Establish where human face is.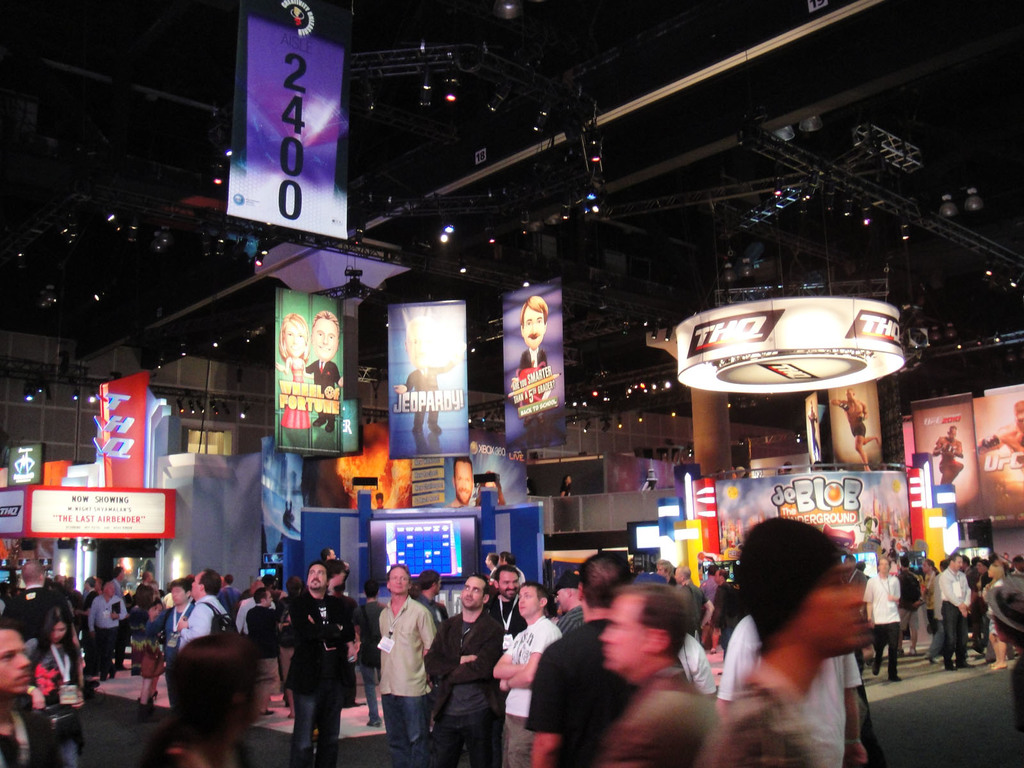
Established at [left=876, top=558, right=890, bottom=573].
